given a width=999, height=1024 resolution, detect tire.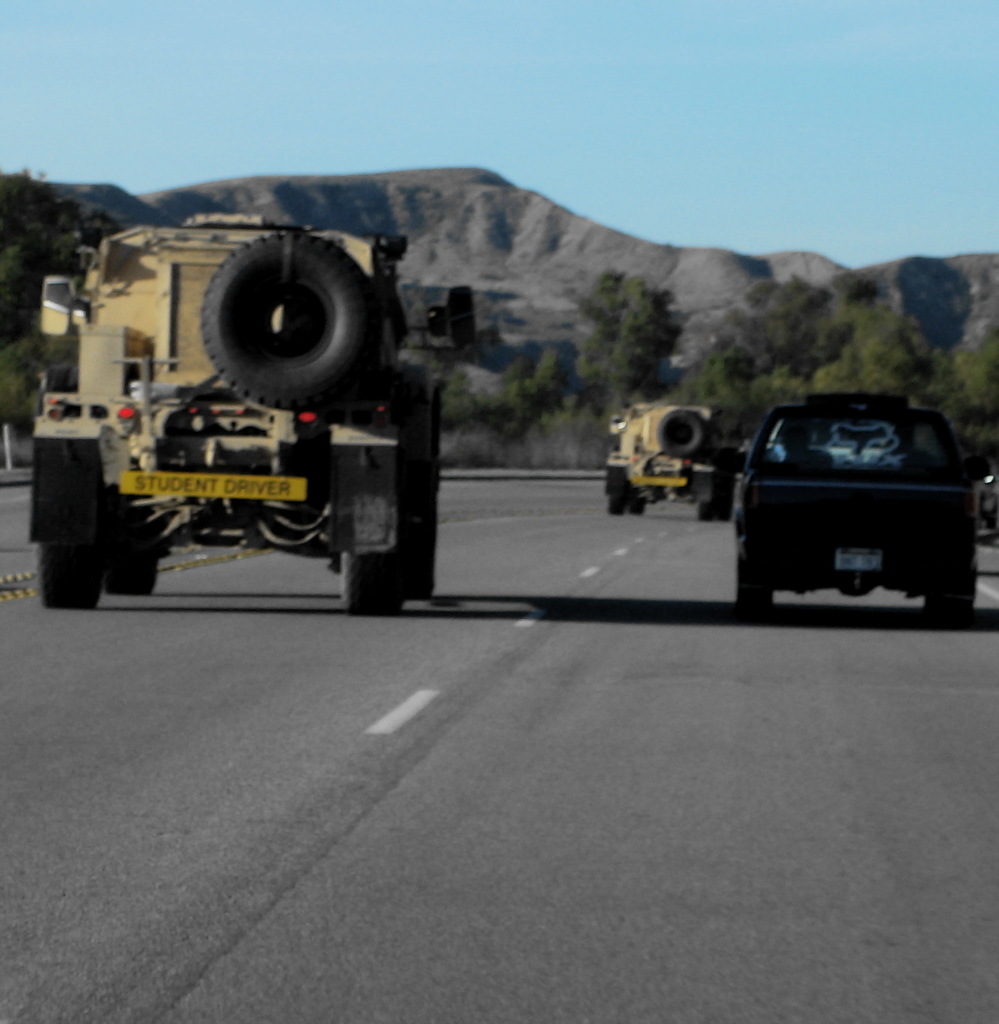
region(201, 233, 364, 409).
